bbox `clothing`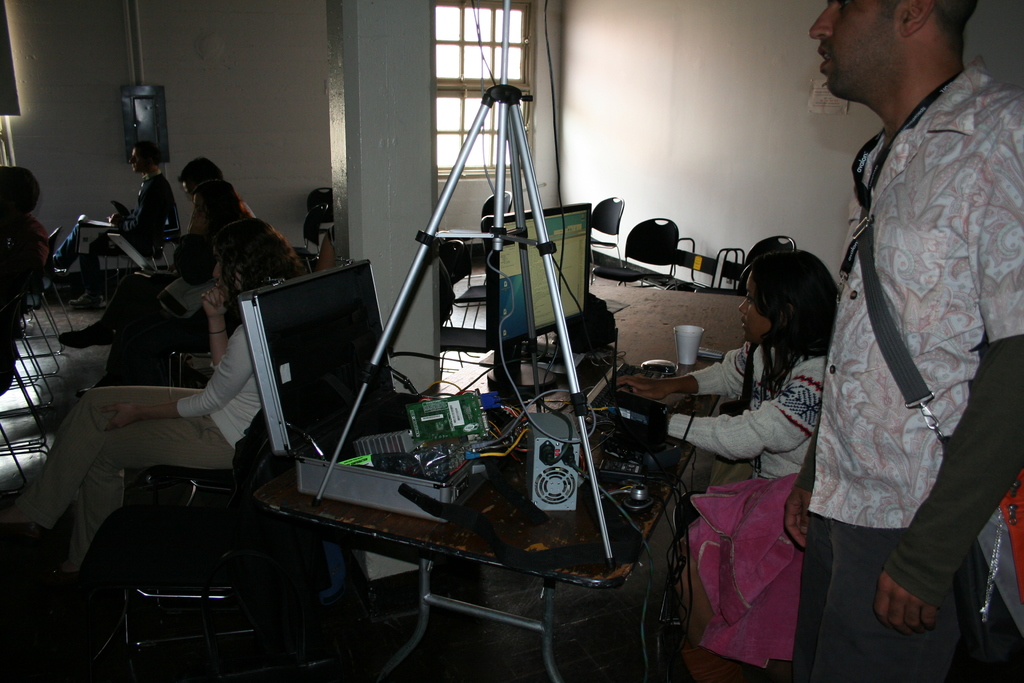
99 207 255 376
